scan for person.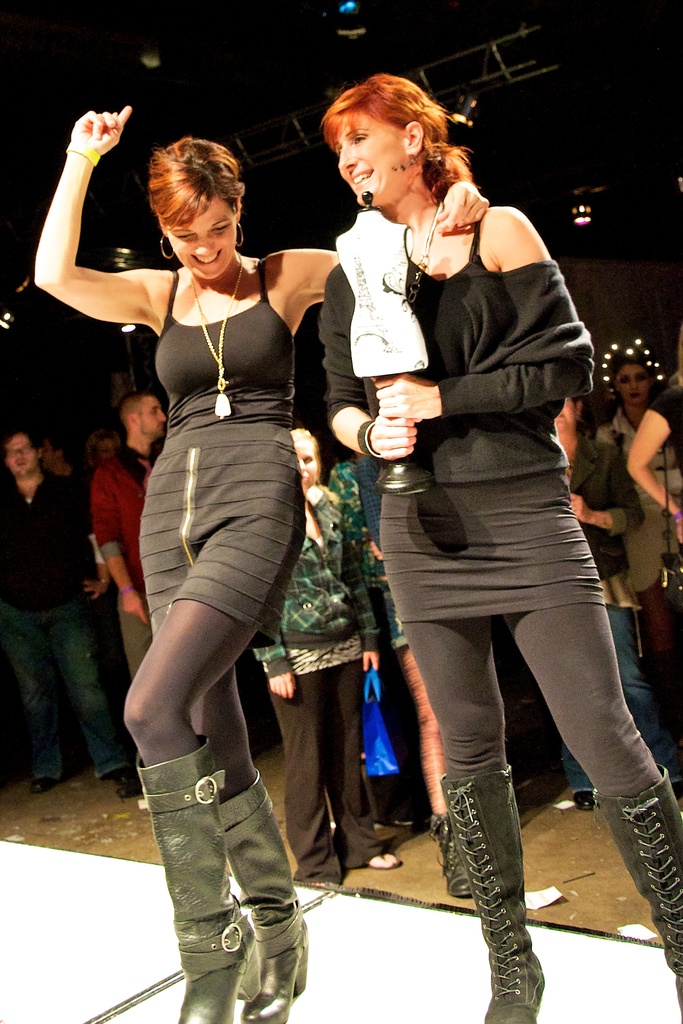
Scan result: <bbox>34, 104, 490, 1023</bbox>.
